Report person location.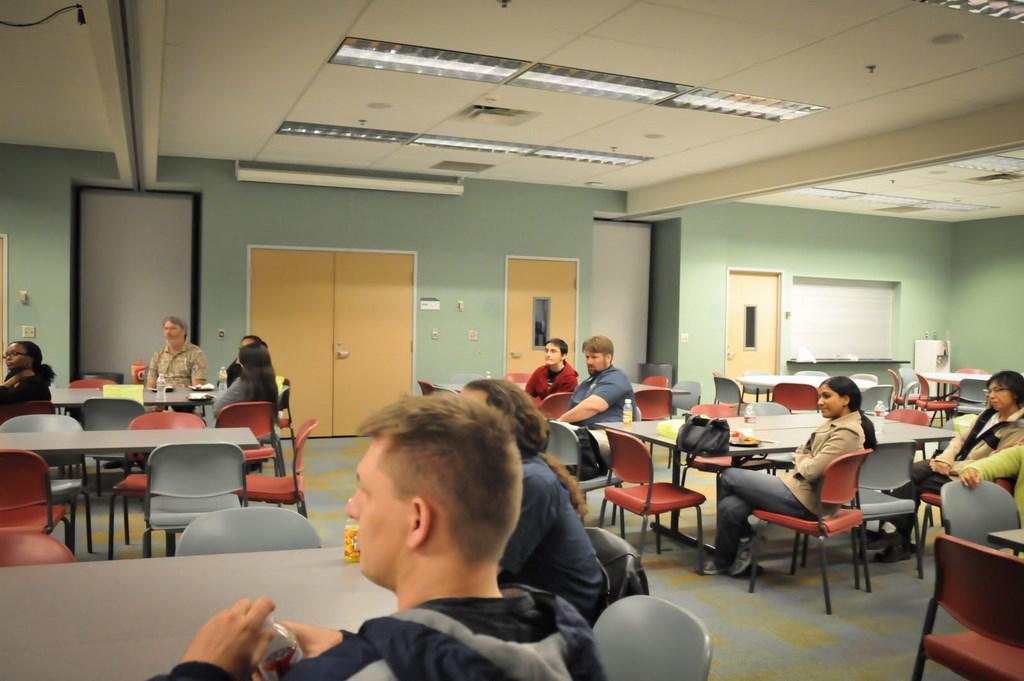
Report: box(521, 332, 579, 427).
